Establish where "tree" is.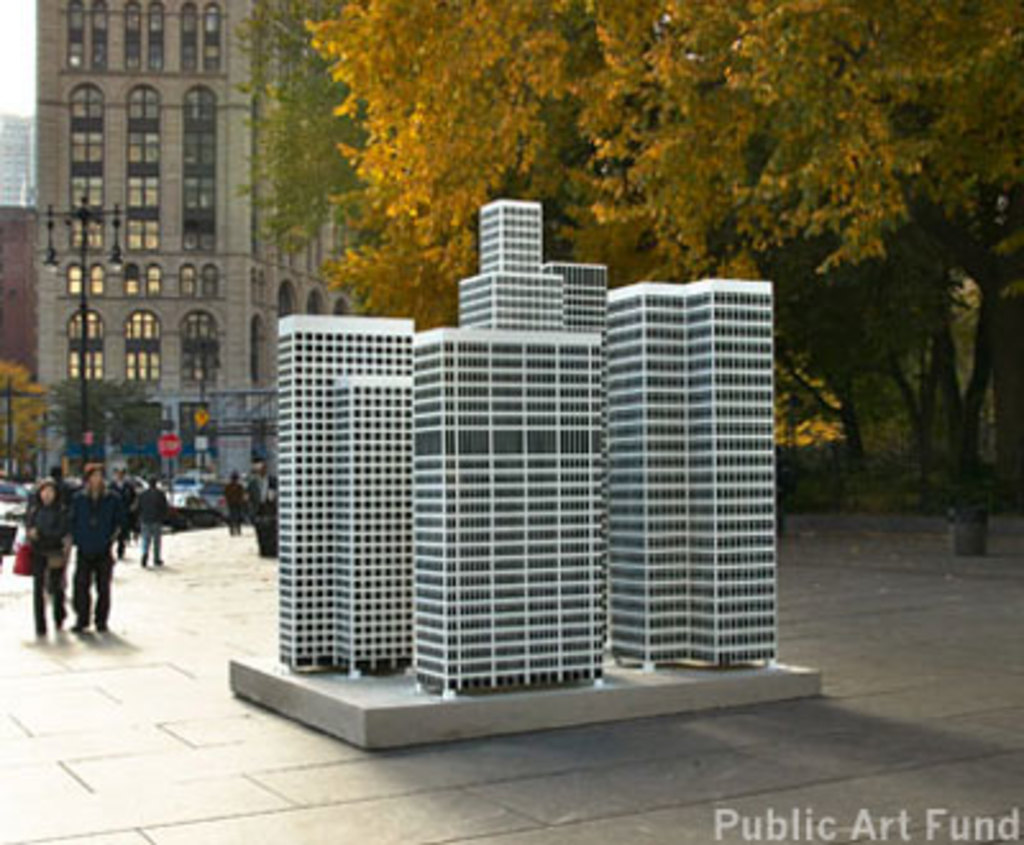
Established at box=[0, 356, 54, 461].
